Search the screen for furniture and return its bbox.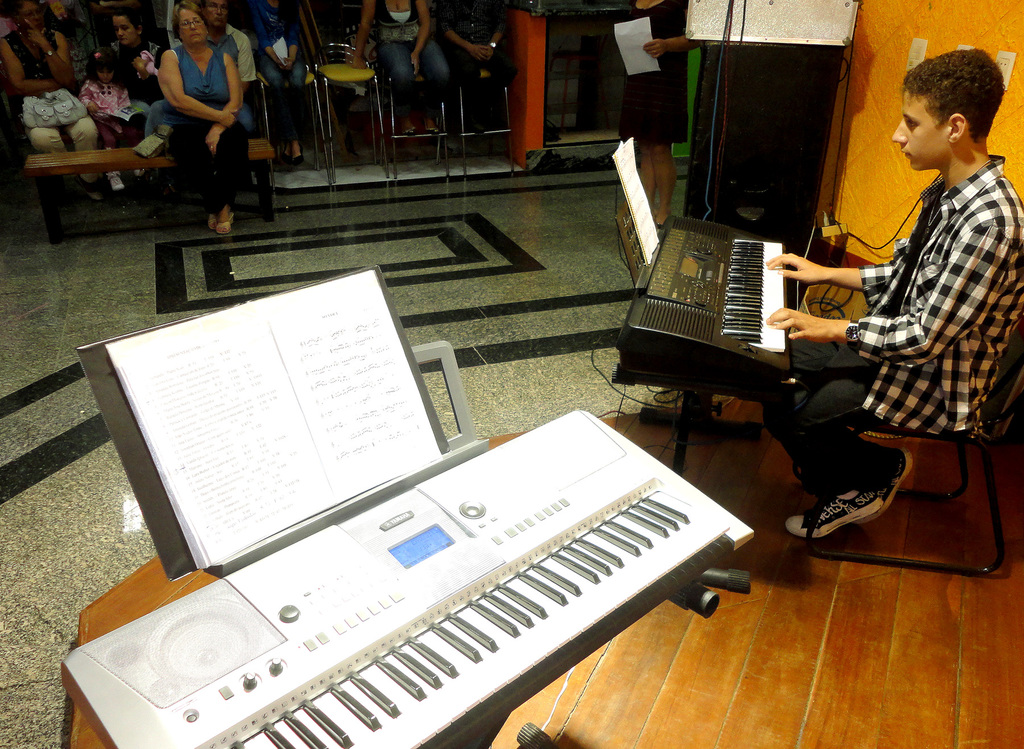
Found: <region>316, 43, 390, 179</region>.
